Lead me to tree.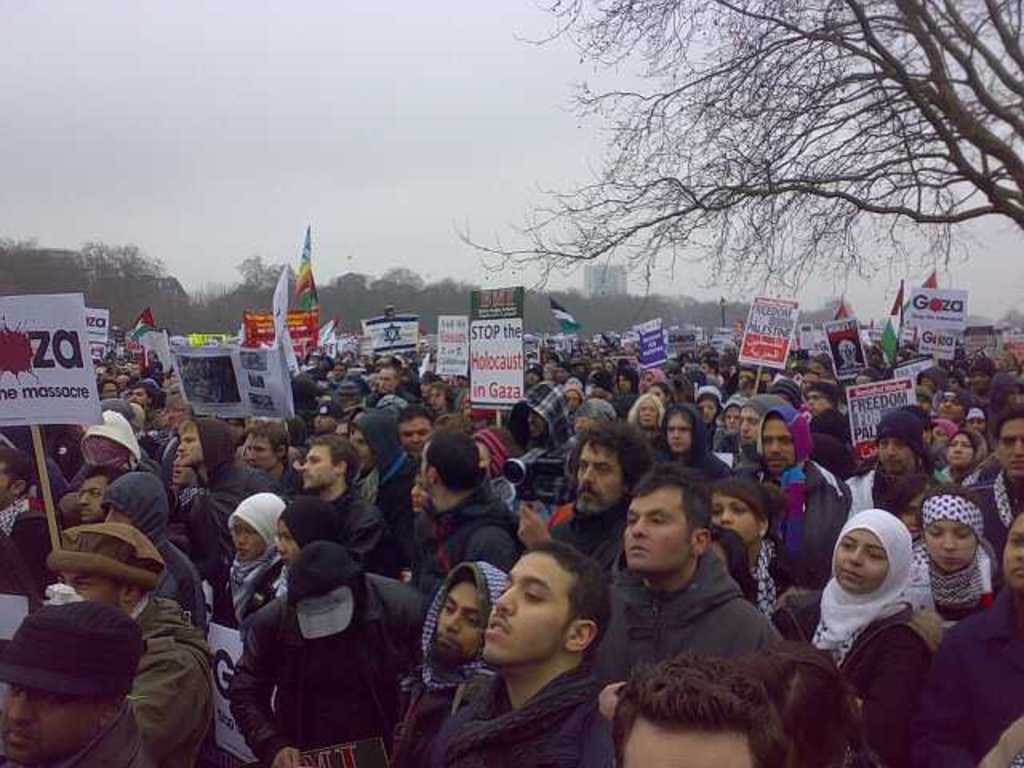
Lead to x1=965, y1=304, x2=1022, y2=336.
